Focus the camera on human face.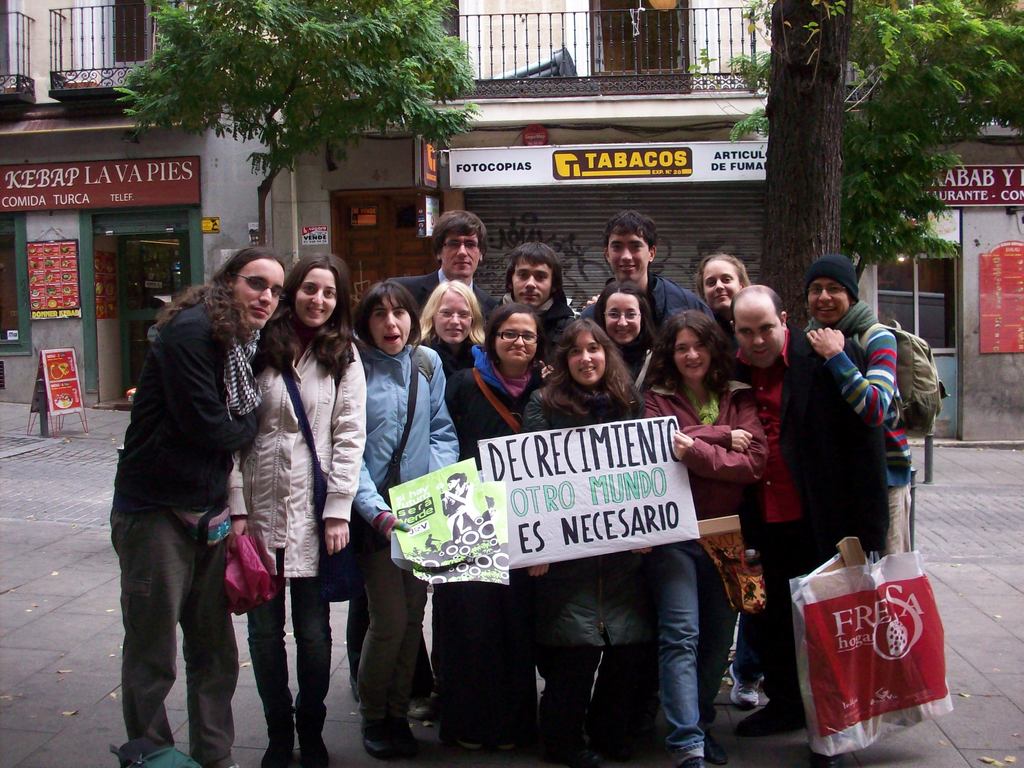
Focus region: (371, 296, 410, 358).
